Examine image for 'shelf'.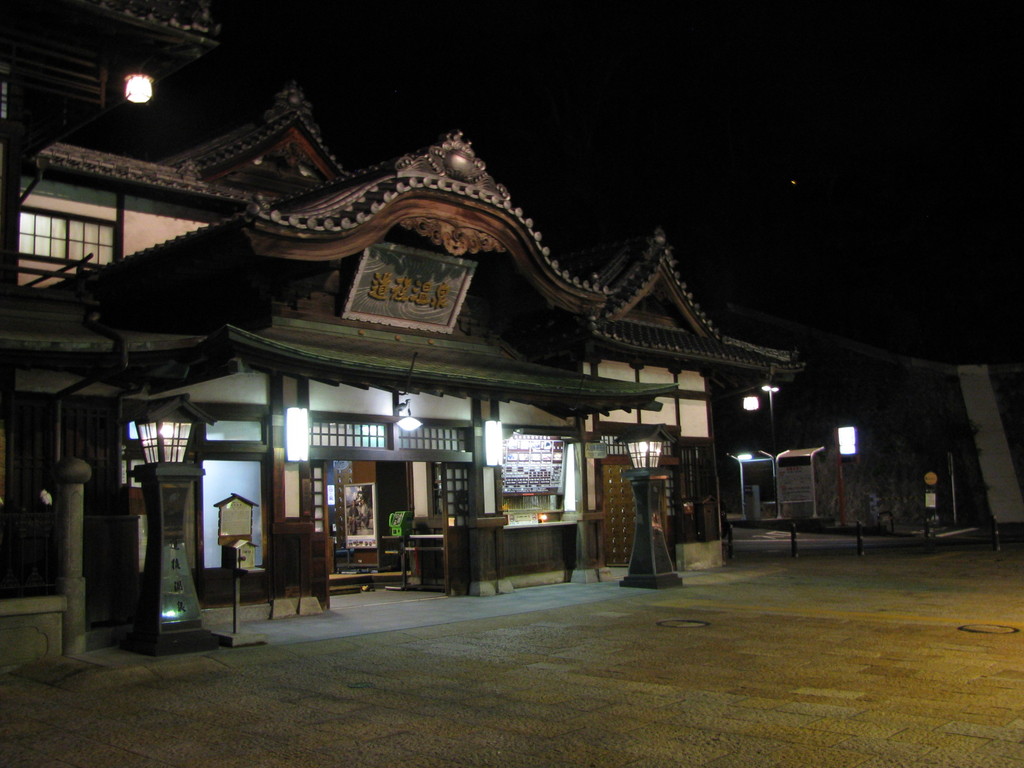
Examination result: locate(501, 509, 586, 537).
